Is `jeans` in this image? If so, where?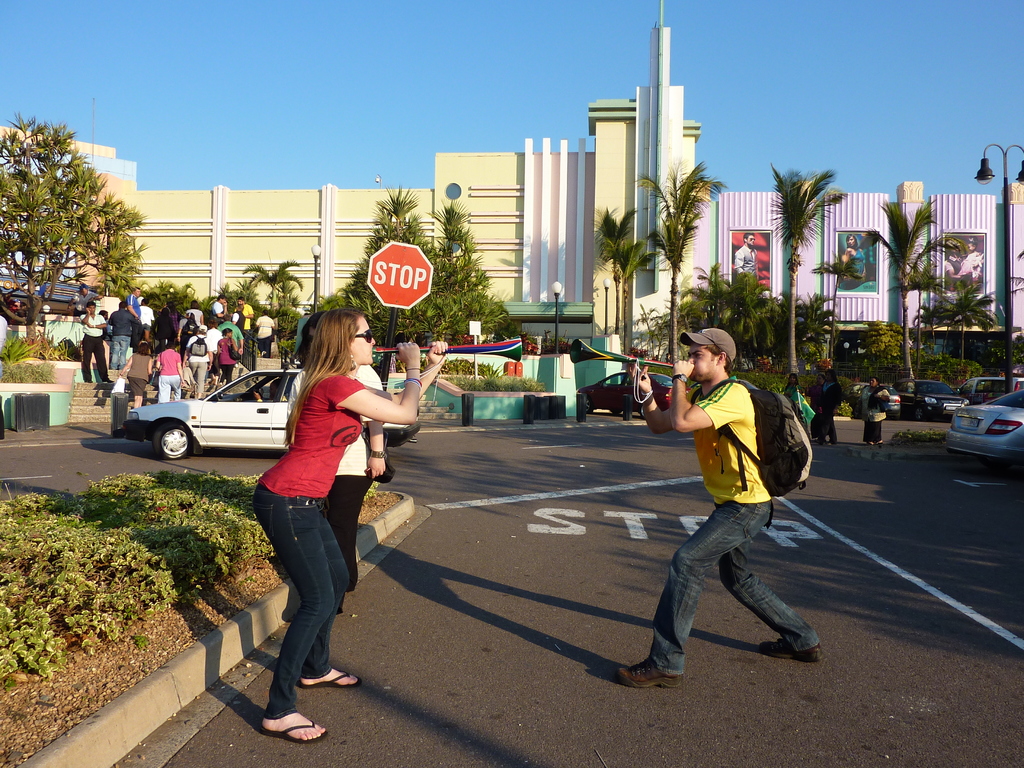
Yes, at x1=644, y1=498, x2=817, y2=676.
